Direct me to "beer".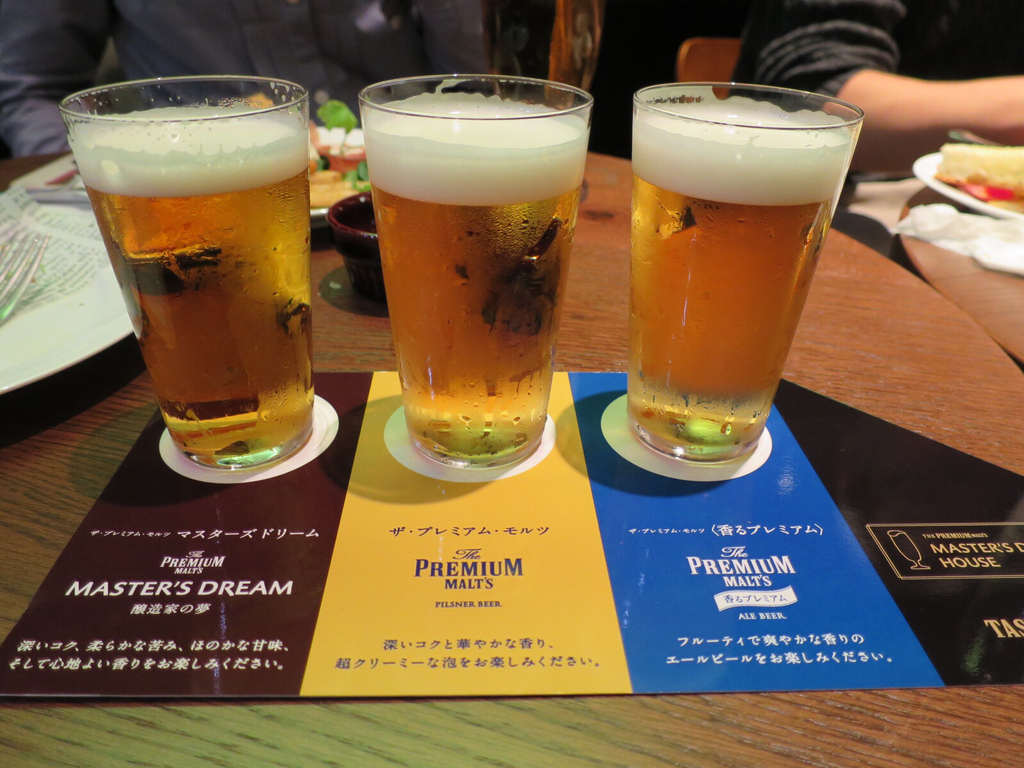
Direction: box=[360, 93, 591, 466].
